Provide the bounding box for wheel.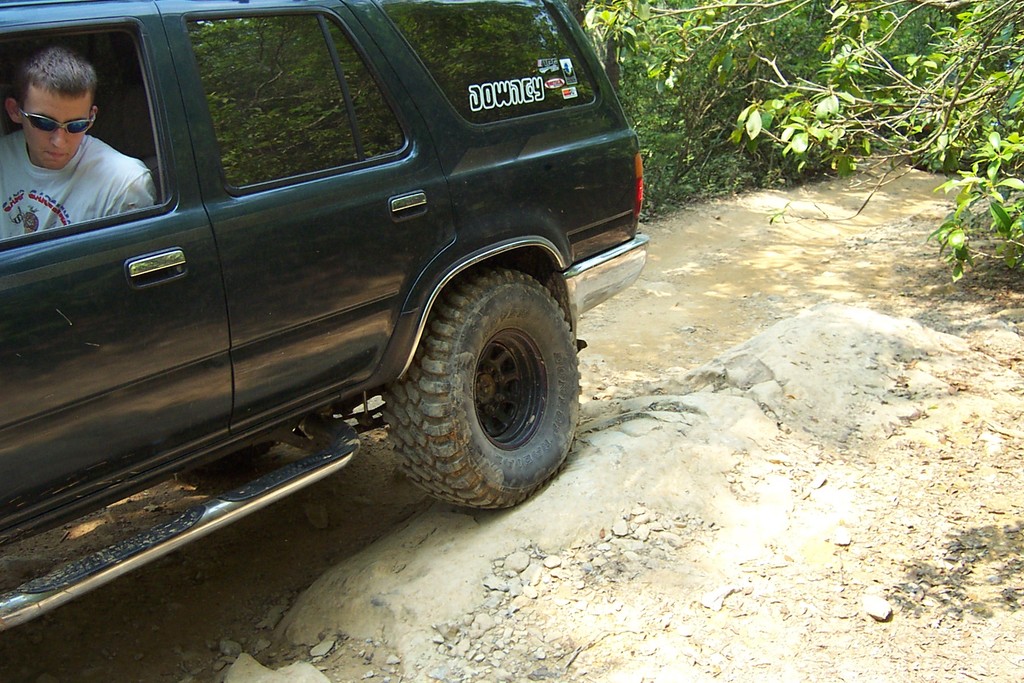
Rect(387, 243, 577, 503).
